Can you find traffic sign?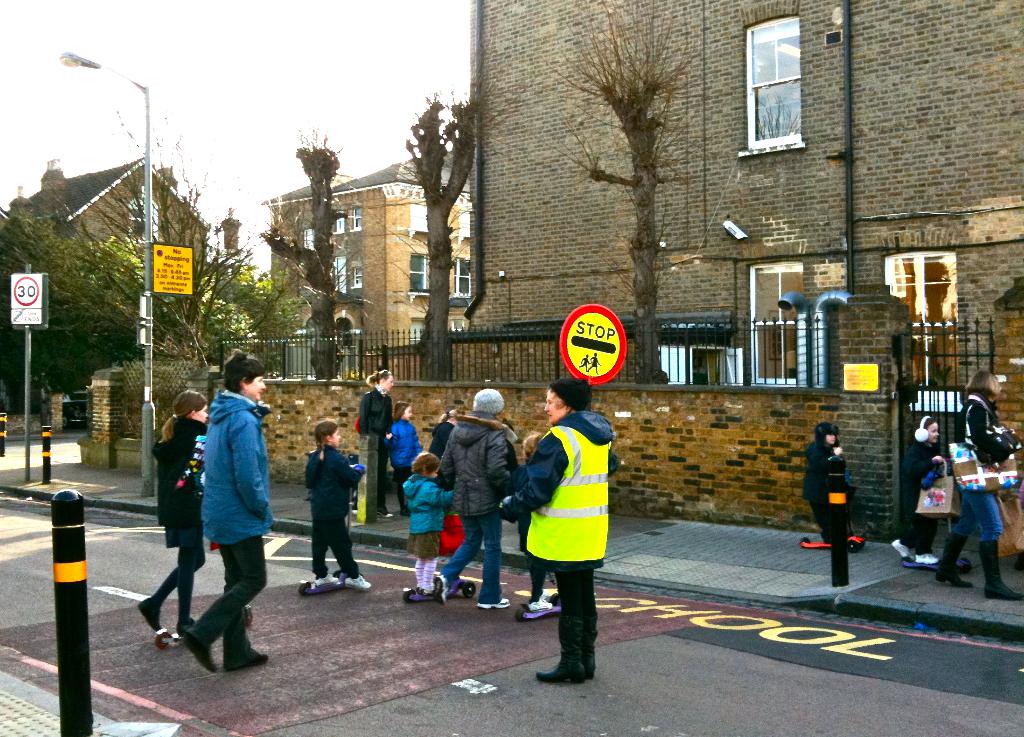
Yes, bounding box: bbox=(558, 304, 629, 387).
